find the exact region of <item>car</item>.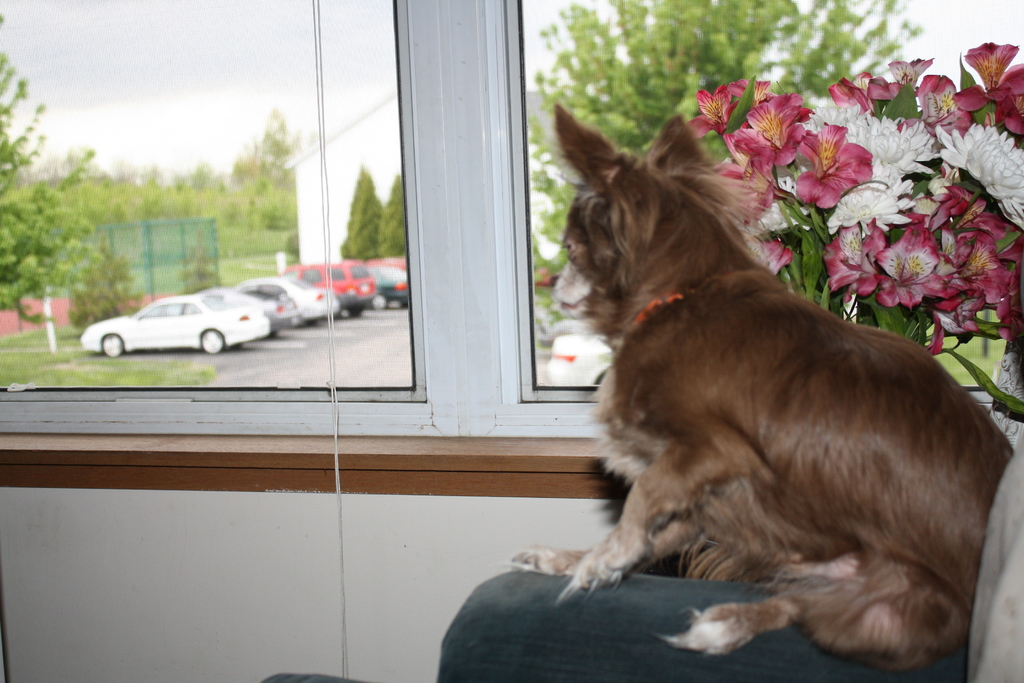
Exact region: detection(92, 278, 266, 350).
